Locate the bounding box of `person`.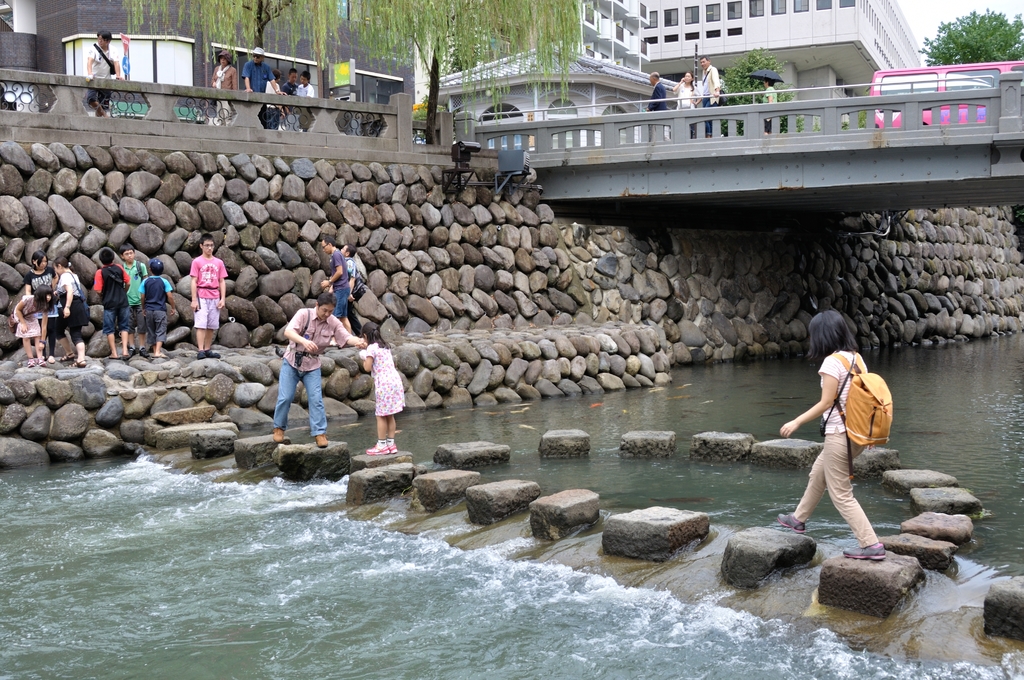
Bounding box: bbox(297, 70, 312, 133).
